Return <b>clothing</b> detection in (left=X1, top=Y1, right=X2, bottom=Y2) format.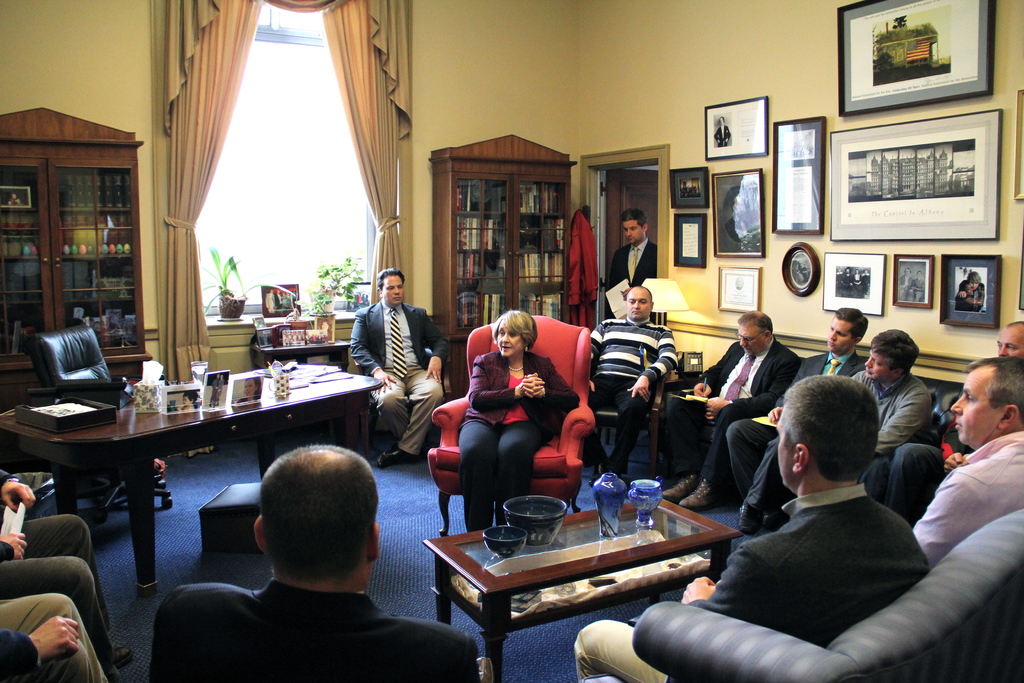
(left=572, top=479, right=925, bottom=682).
